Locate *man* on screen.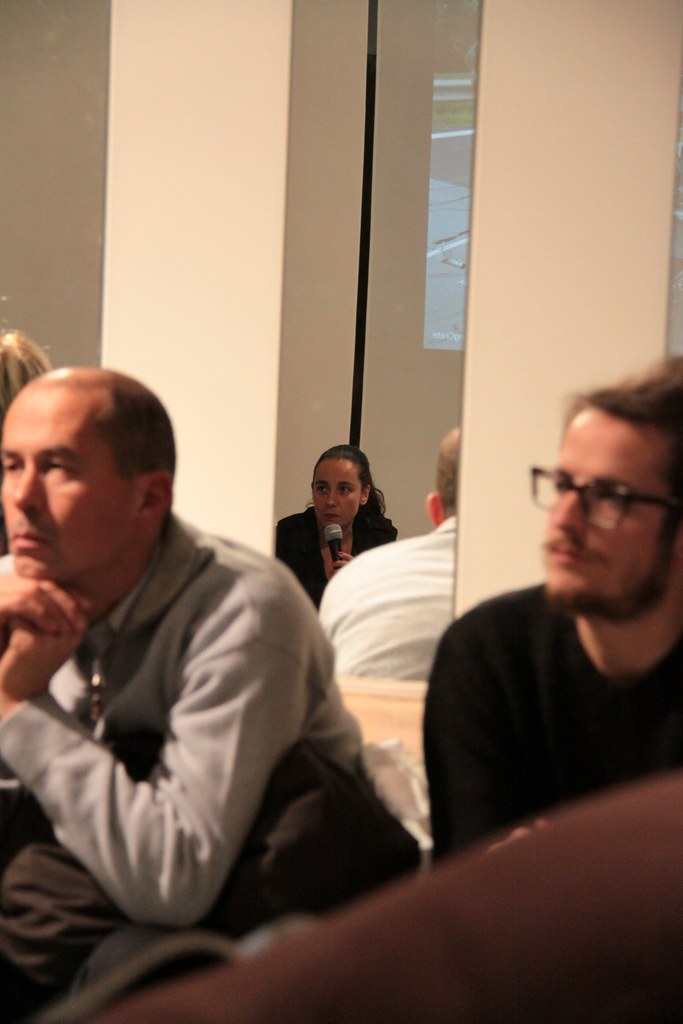
On screen at box(0, 364, 372, 1023).
